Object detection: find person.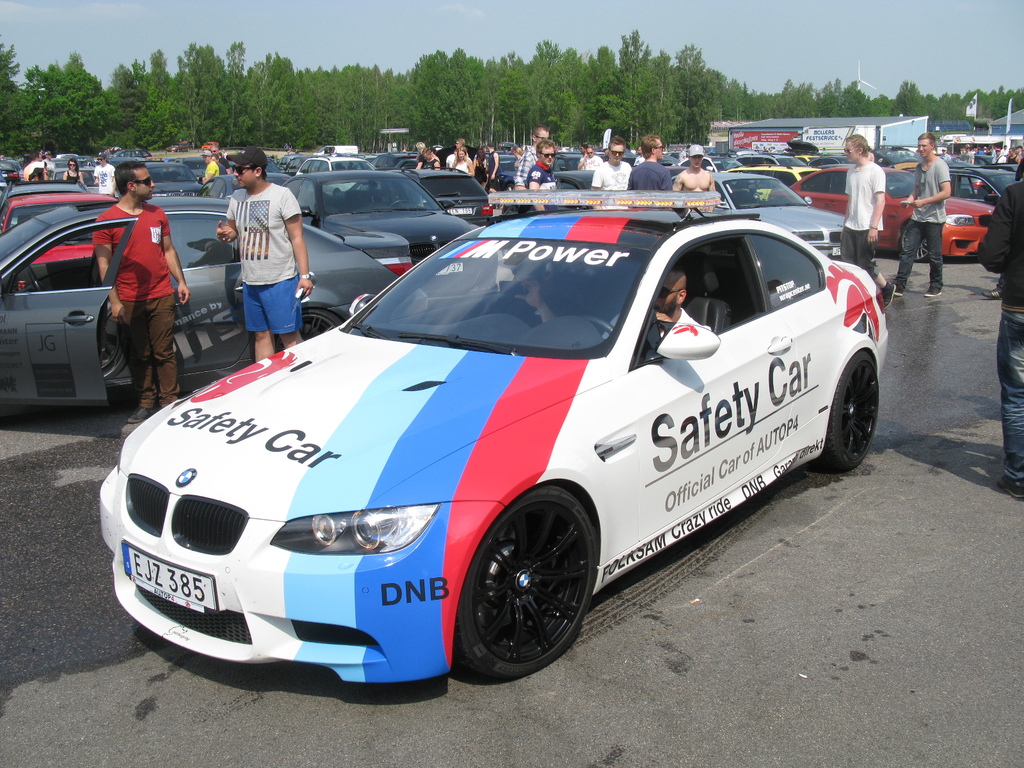
<box>476,169,492,192</box>.
